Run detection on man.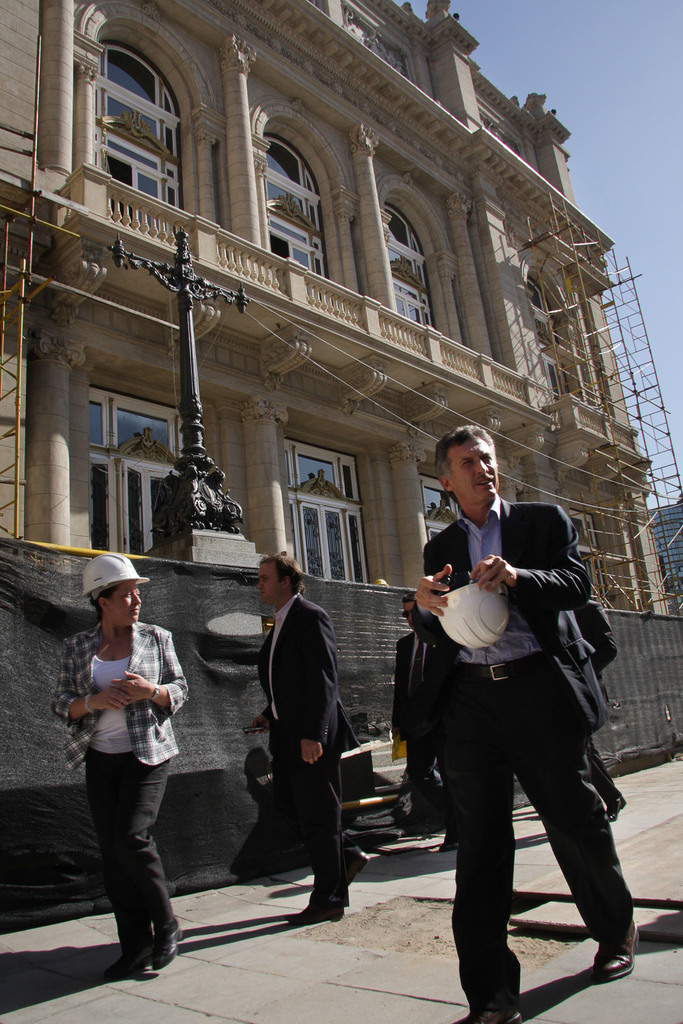
Result: BBox(250, 552, 362, 924).
